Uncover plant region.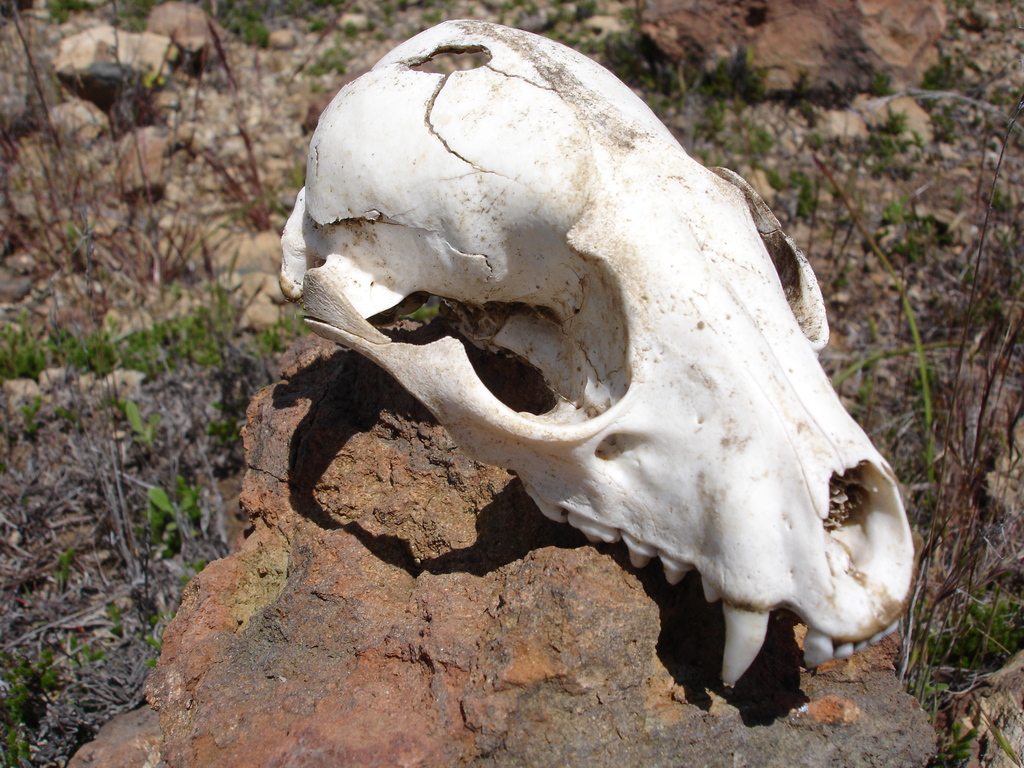
Uncovered: (left=145, top=479, right=214, bottom=559).
